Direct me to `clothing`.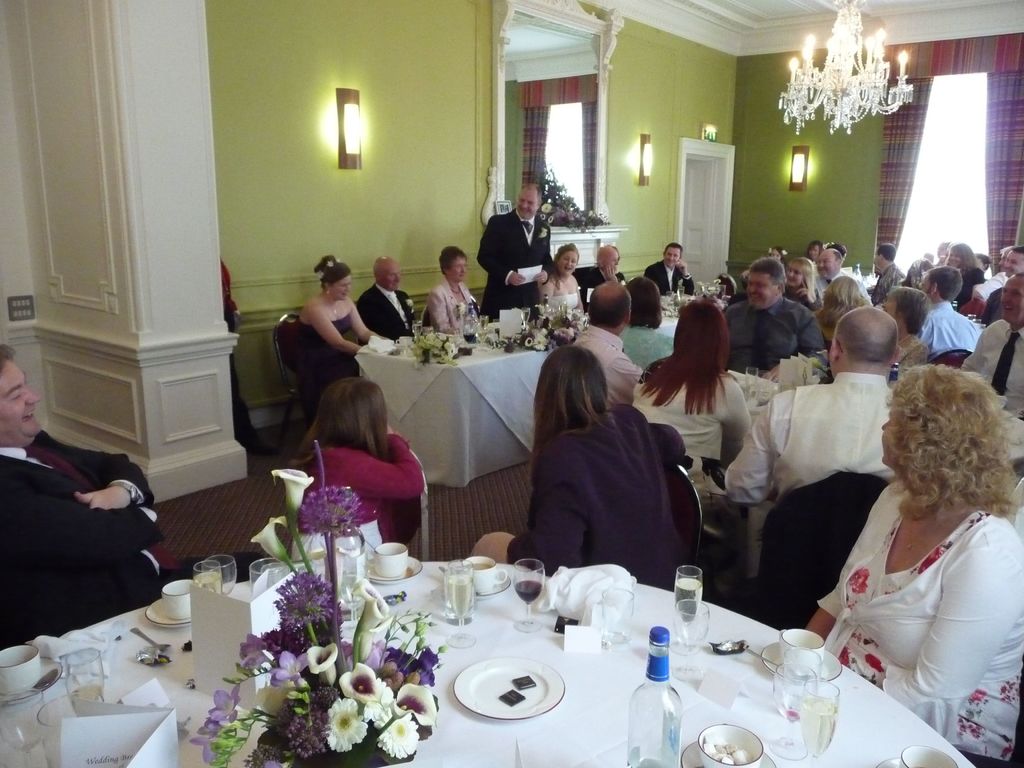
Direction: detection(301, 311, 354, 425).
